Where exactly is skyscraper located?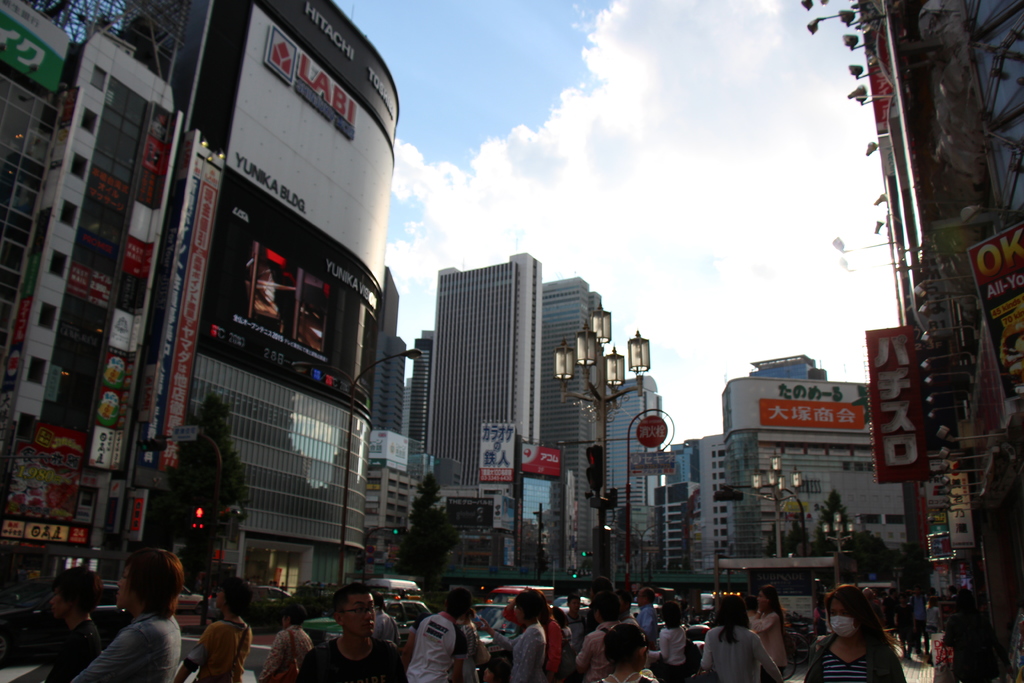
Its bounding box is 423:254:538:540.
